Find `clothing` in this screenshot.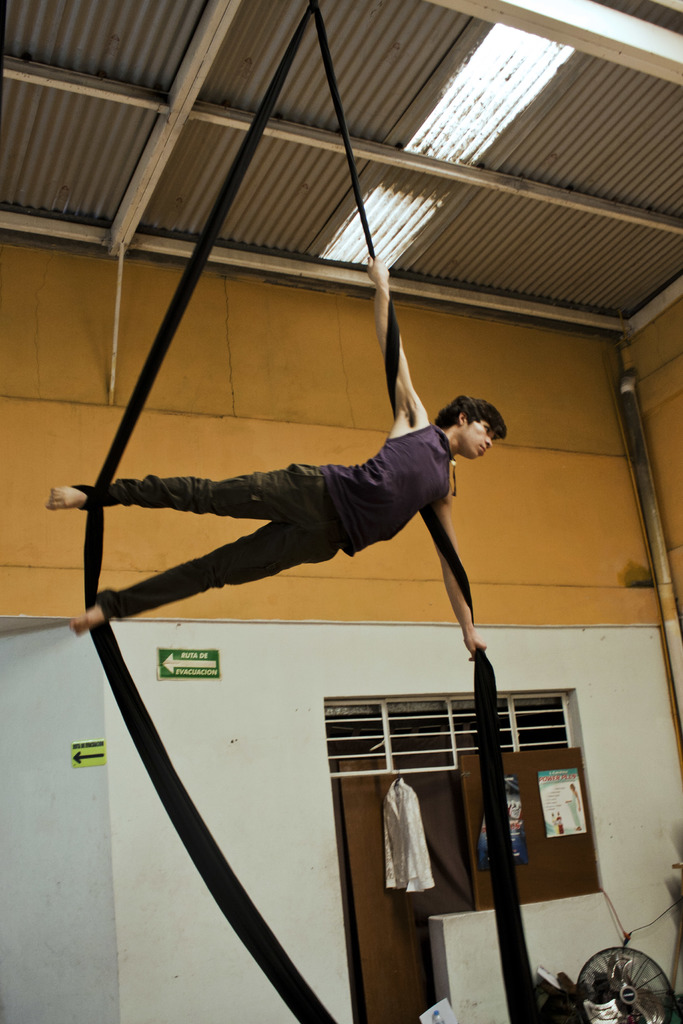
The bounding box for `clothing` is 81,405,483,633.
